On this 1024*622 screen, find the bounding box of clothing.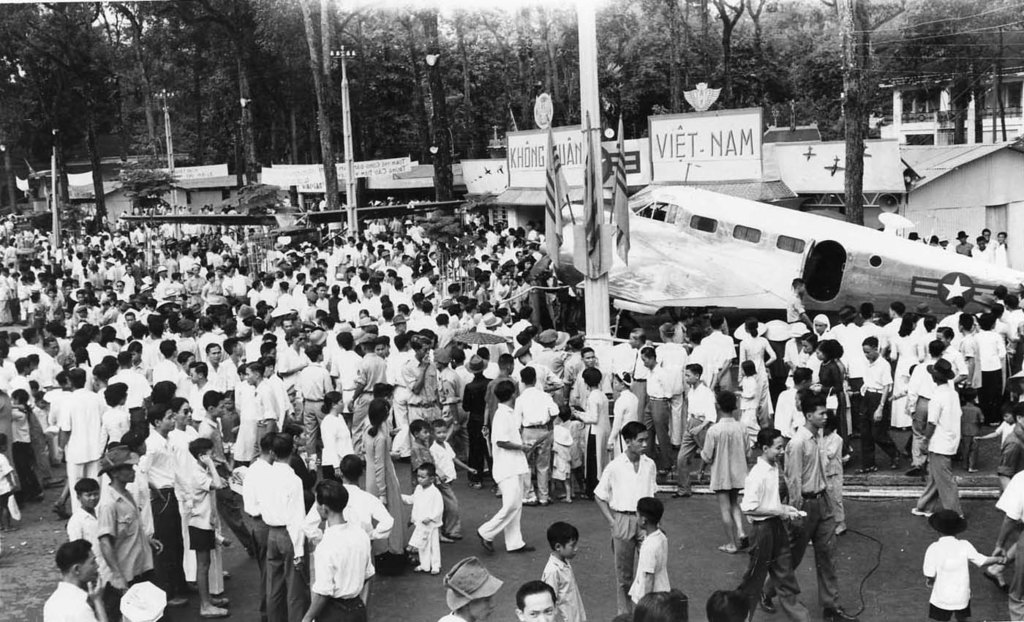
Bounding box: (994, 468, 1023, 519).
